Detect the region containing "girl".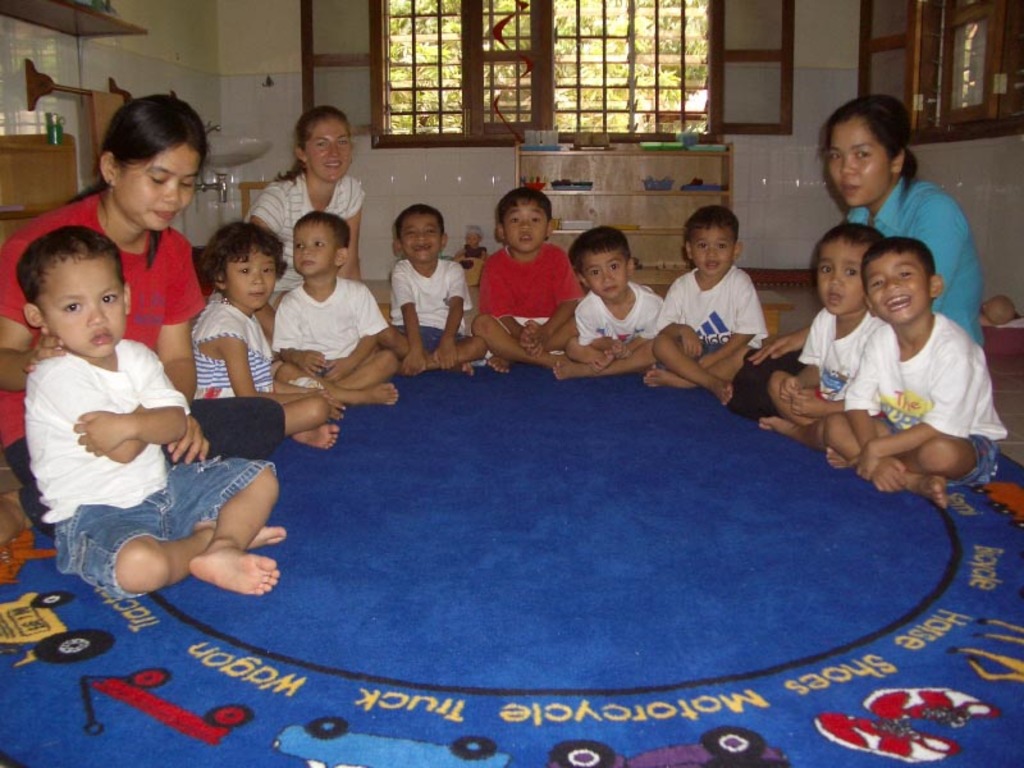
<bbox>191, 224, 344, 453</bbox>.
